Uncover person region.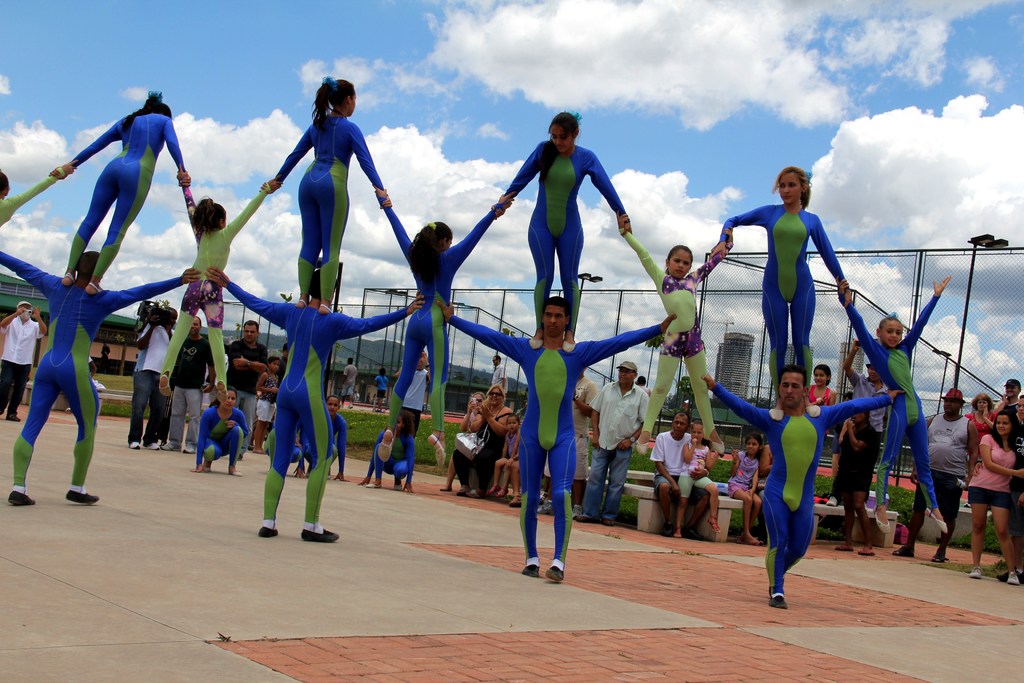
Uncovered: x1=188 y1=391 x2=241 y2=478.
